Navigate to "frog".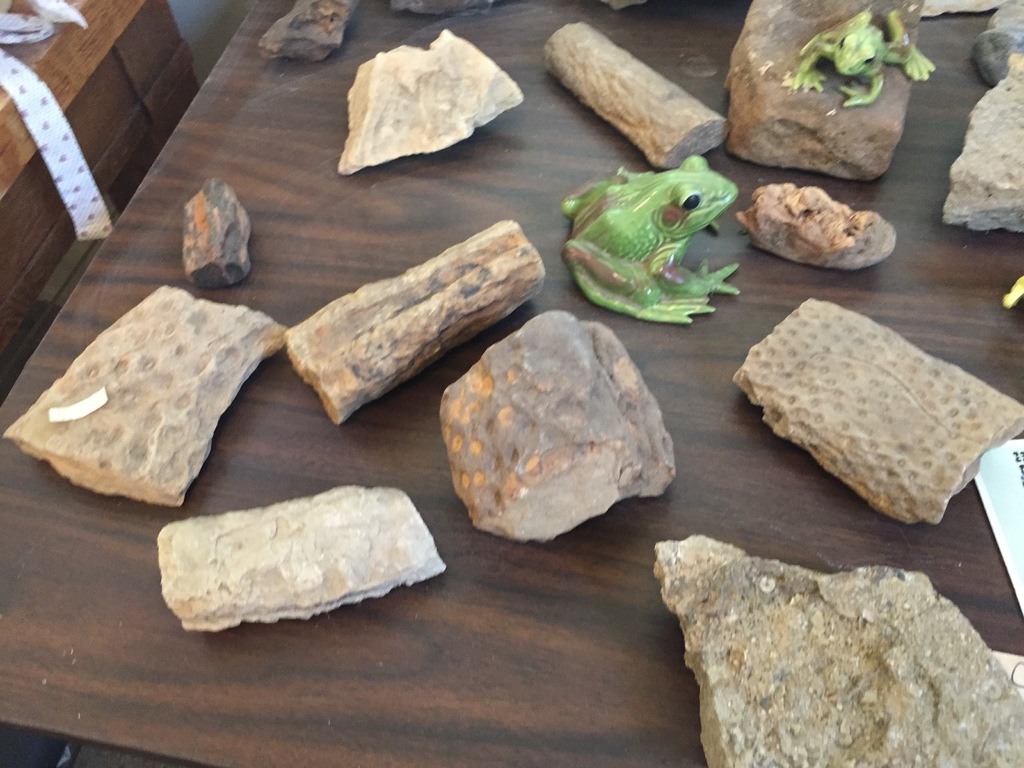
Navigation target: {"left": 785, "top": 3, "right": 937, "bottom": 110}.
